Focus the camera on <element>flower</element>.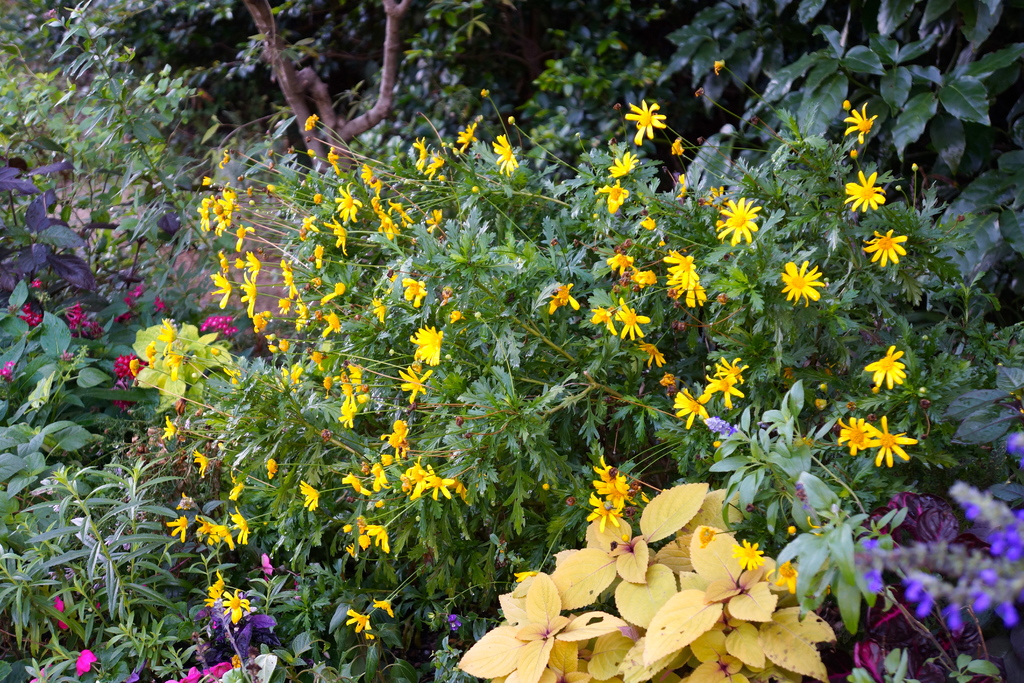
Focus region: x1=606 y1=251 x2=636 y2=269.
